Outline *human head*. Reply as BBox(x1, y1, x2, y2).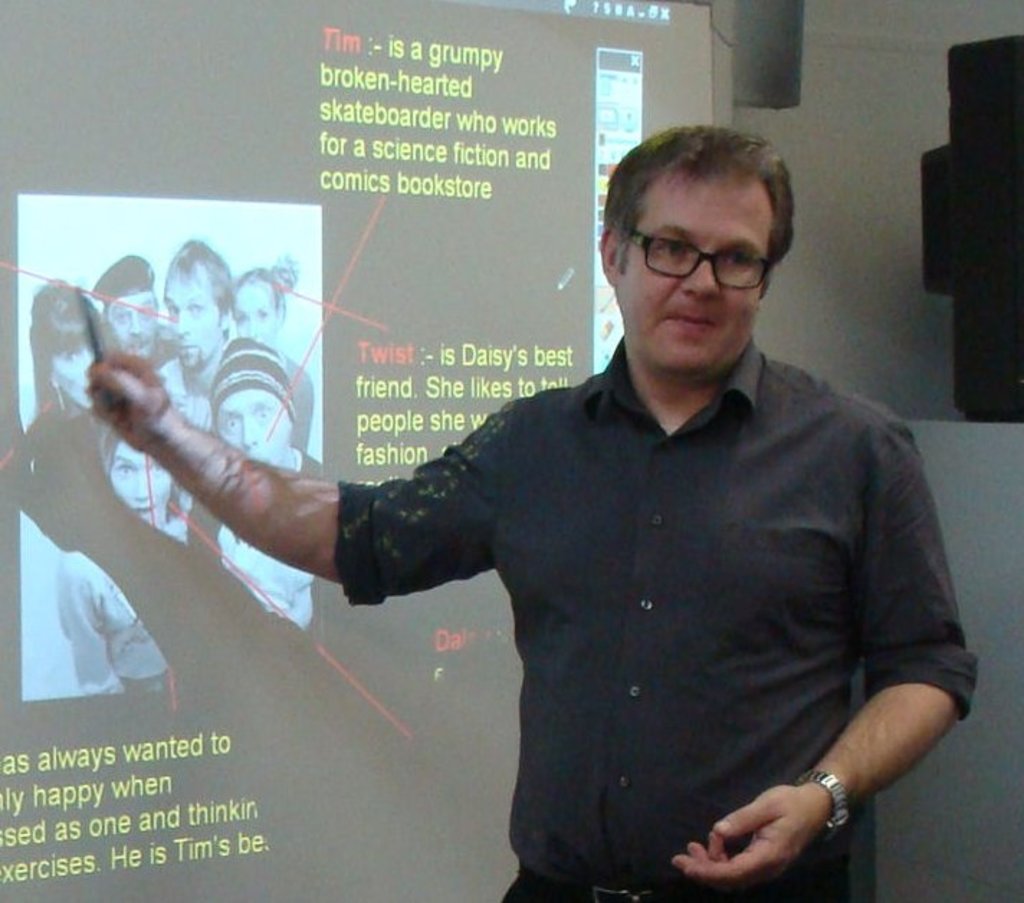
BBox(23, 279, 111, 413).
